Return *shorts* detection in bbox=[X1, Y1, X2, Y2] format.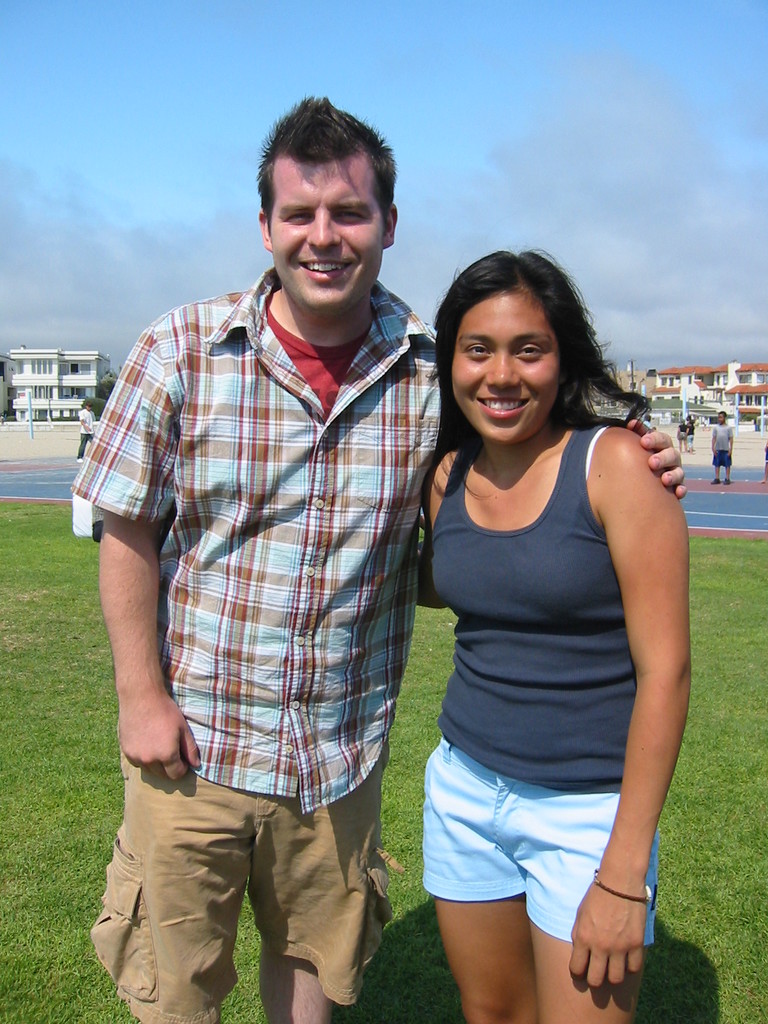
bbox=[710, 452, 732, 468].
